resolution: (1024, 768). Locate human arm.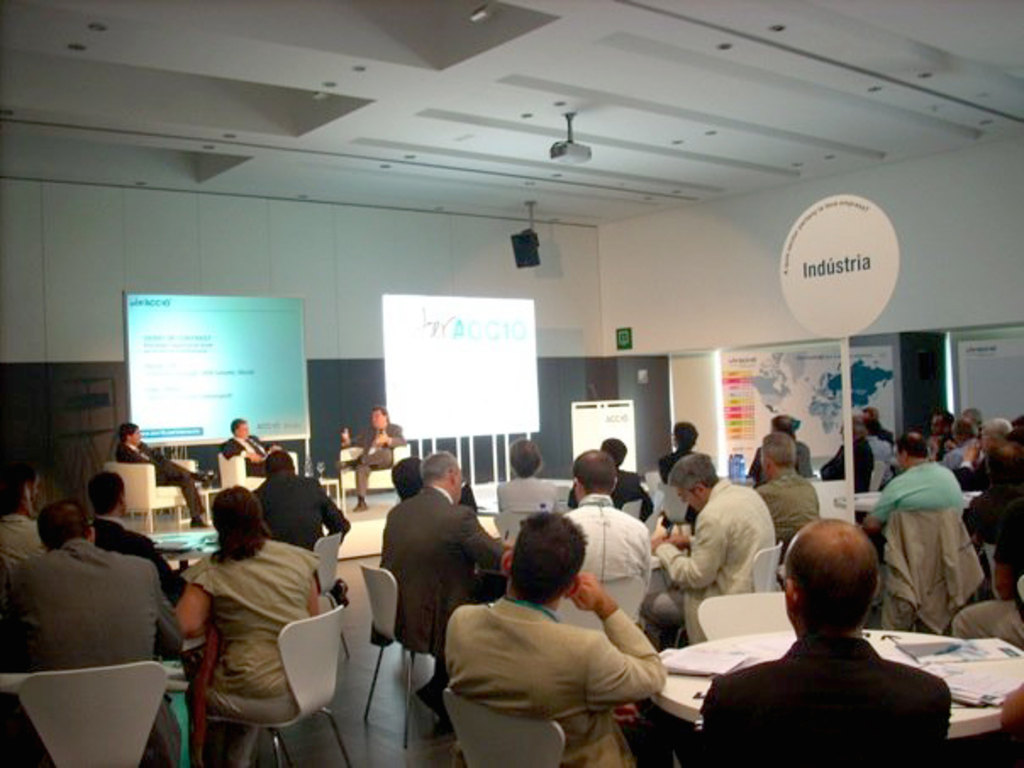
box(170, 578, 210, 643).
